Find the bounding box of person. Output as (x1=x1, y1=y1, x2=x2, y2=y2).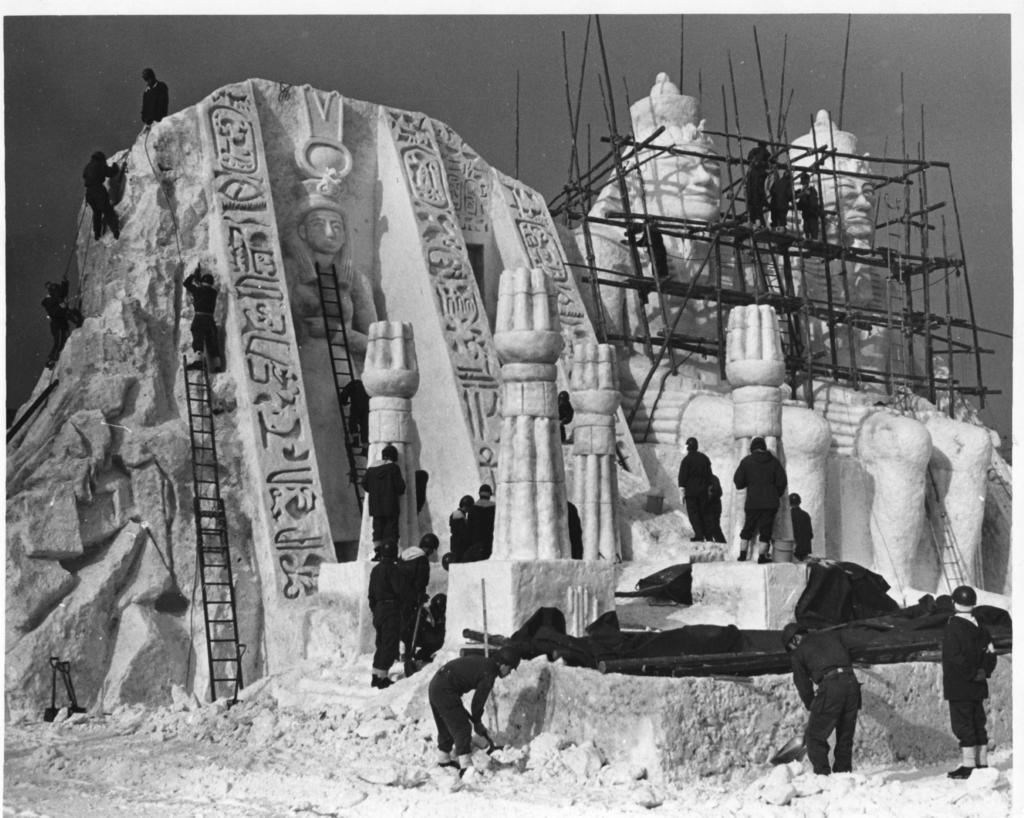
(x1=730, y1=436, x2=792, y2=565).
